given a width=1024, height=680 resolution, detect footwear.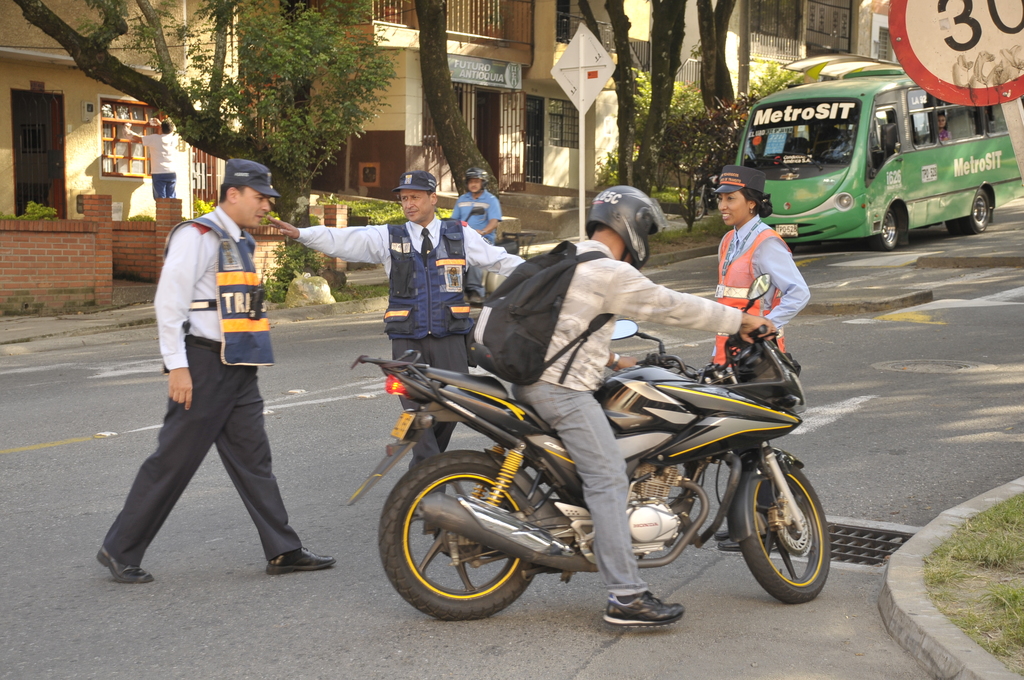
[left=607, top=595, right=684, bottom=631].
